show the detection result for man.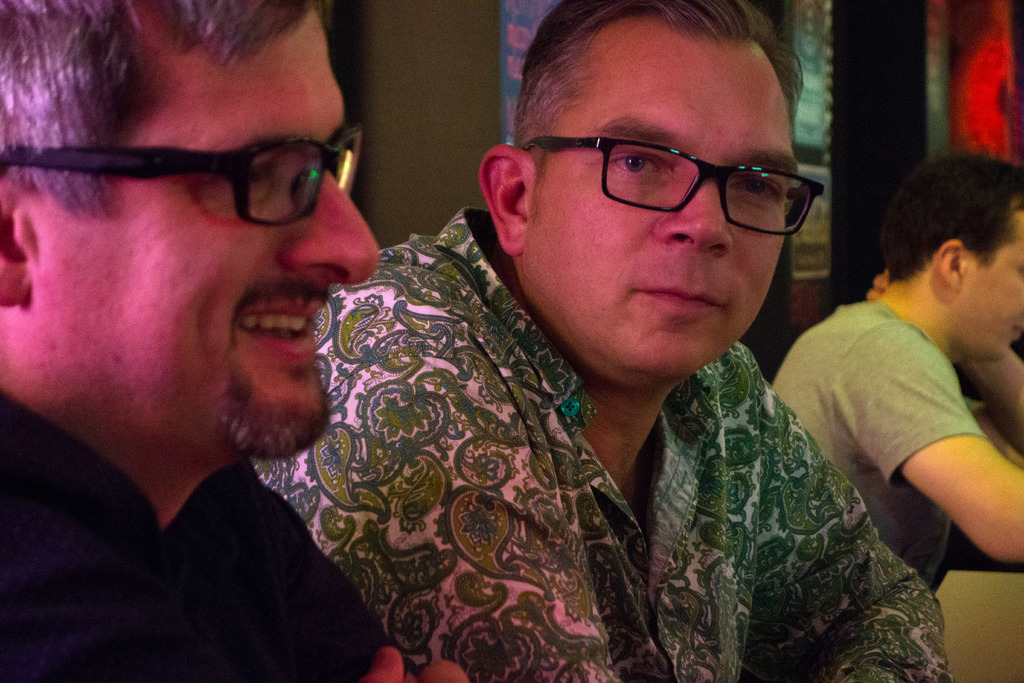
crop(772, 155, 1023, 591).
